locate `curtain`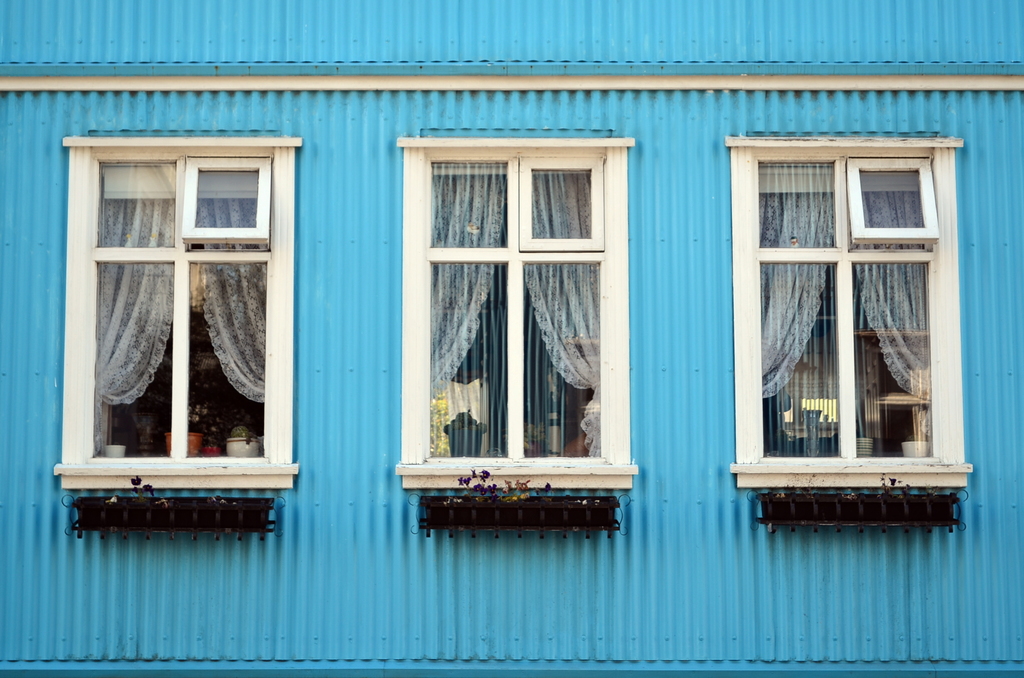
select_region(750, 191, 936, 402)
